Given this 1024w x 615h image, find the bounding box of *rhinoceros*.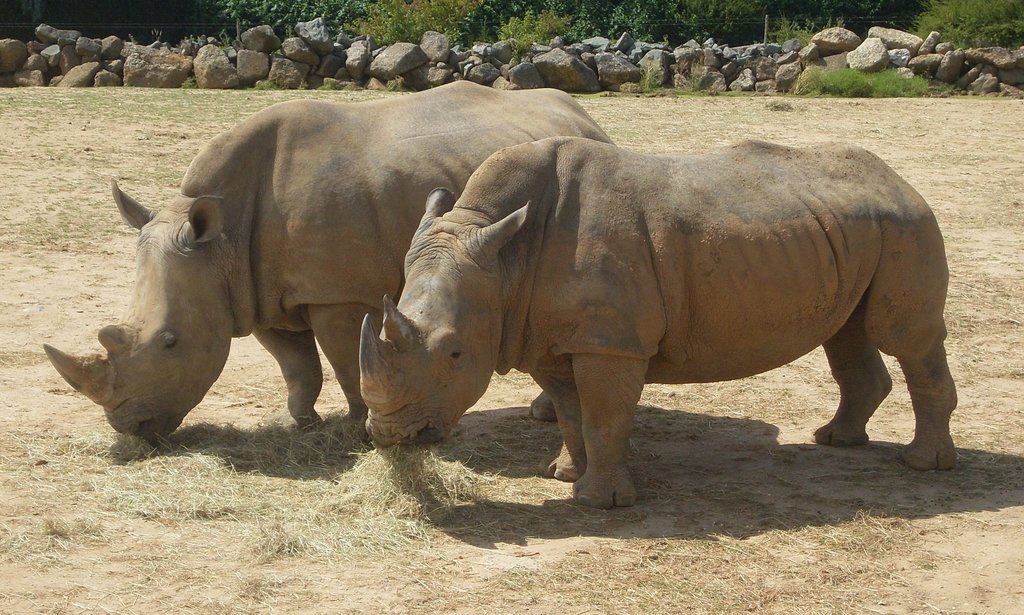
40, 75, 614, 456.
